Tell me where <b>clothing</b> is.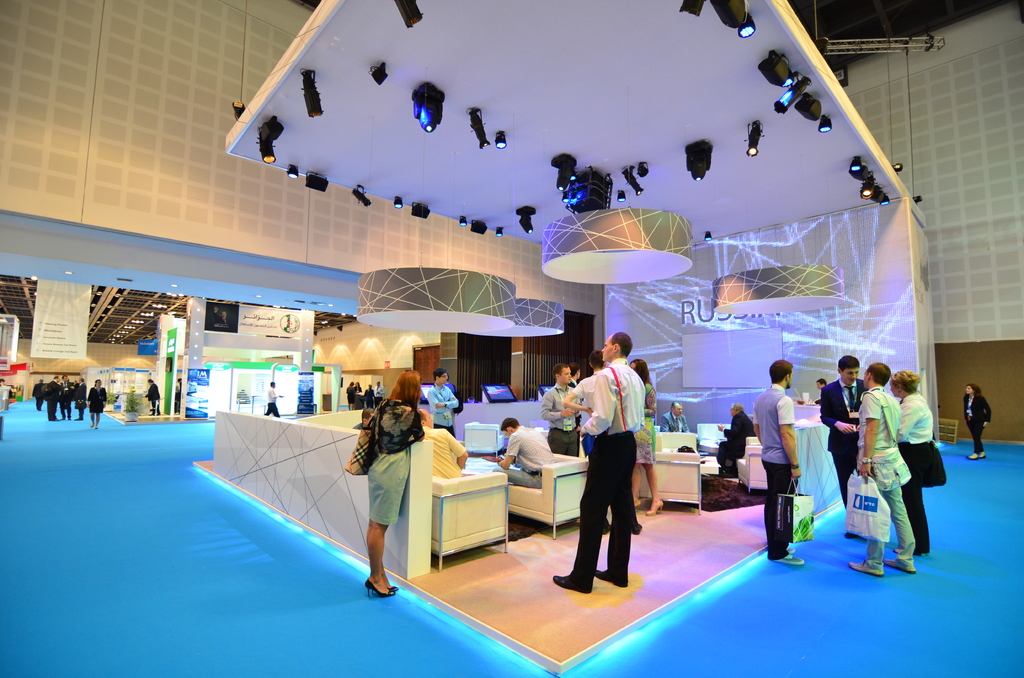
<b>clothing</b> is at (left=415, top=428, right=471, bottom=485).
